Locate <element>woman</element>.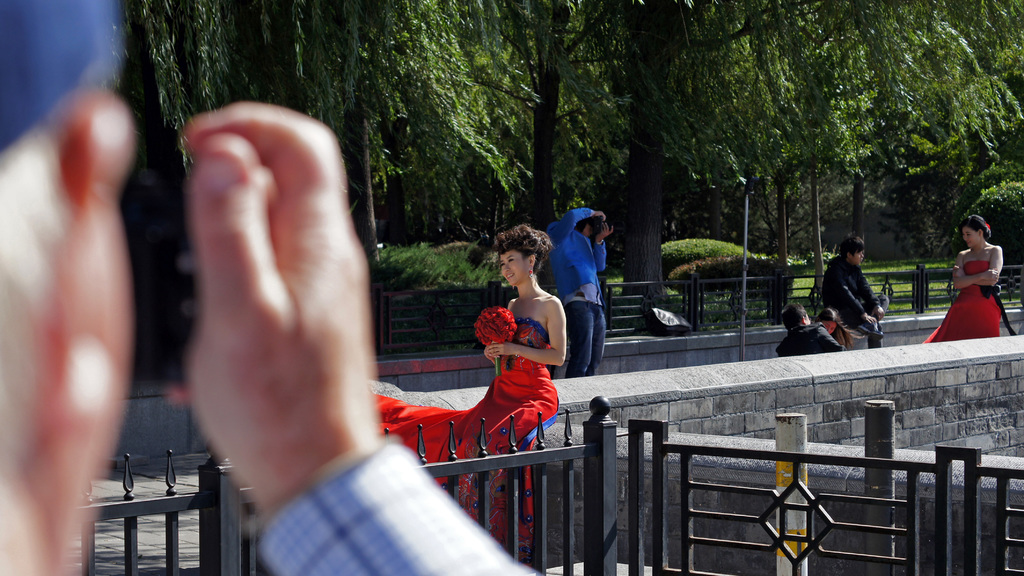
Bounding box: crop(370, 223, 556, 571).
